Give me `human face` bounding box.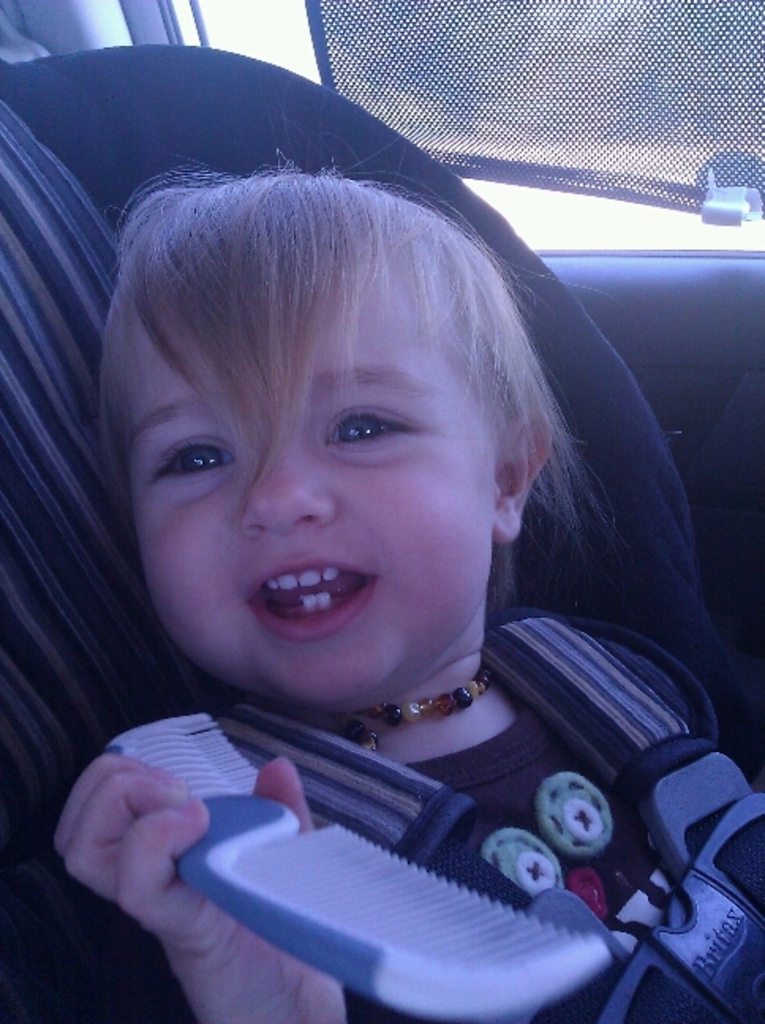
BBox(115, 221, 507, 713).
